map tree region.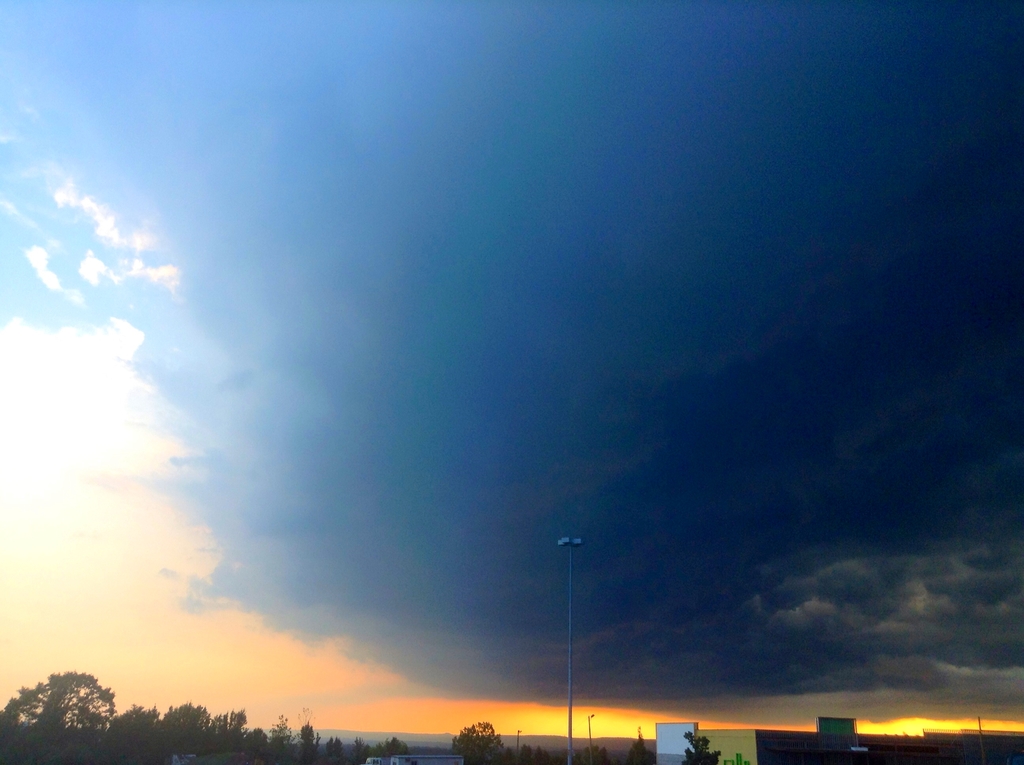
Mapped to pyautogui.locateOnScreen(147, 695, 216, 761).
